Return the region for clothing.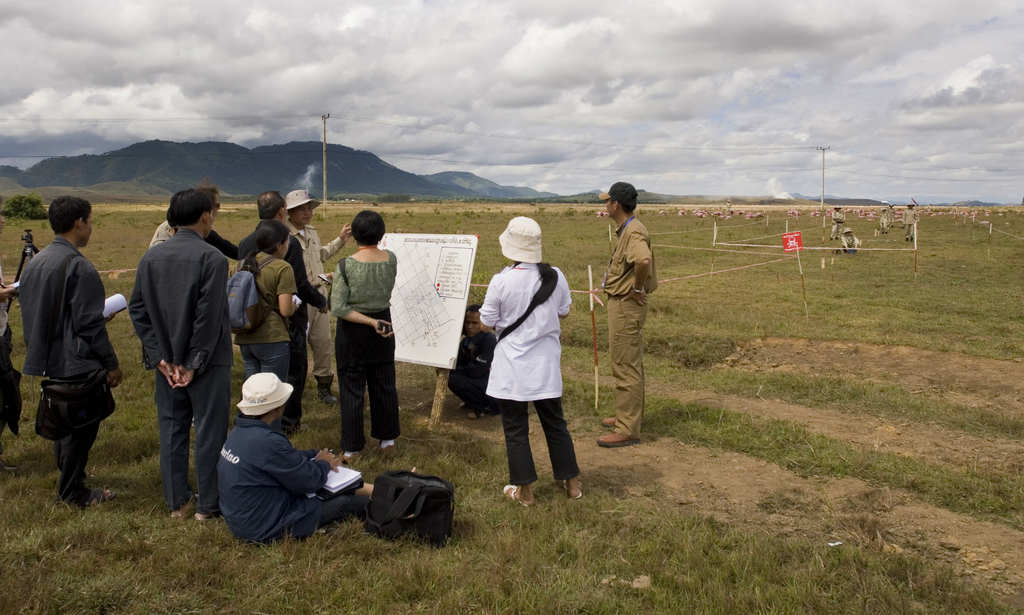
[x1=0, y1=271, x2=21, y2=432].
